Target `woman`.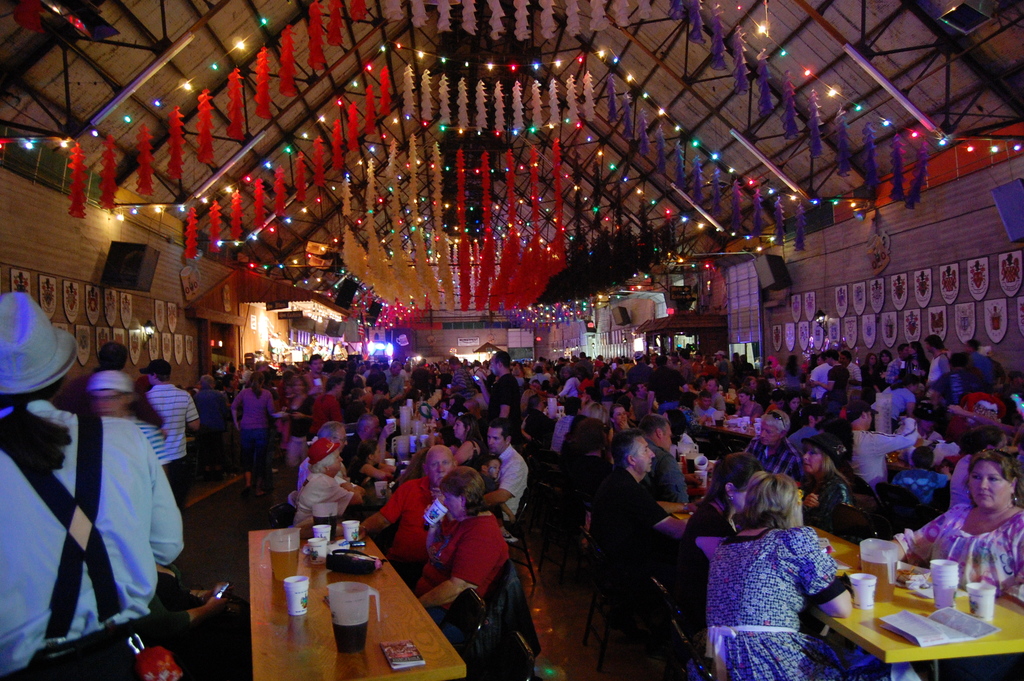
Target region: box(444, 417, 484, 470).
